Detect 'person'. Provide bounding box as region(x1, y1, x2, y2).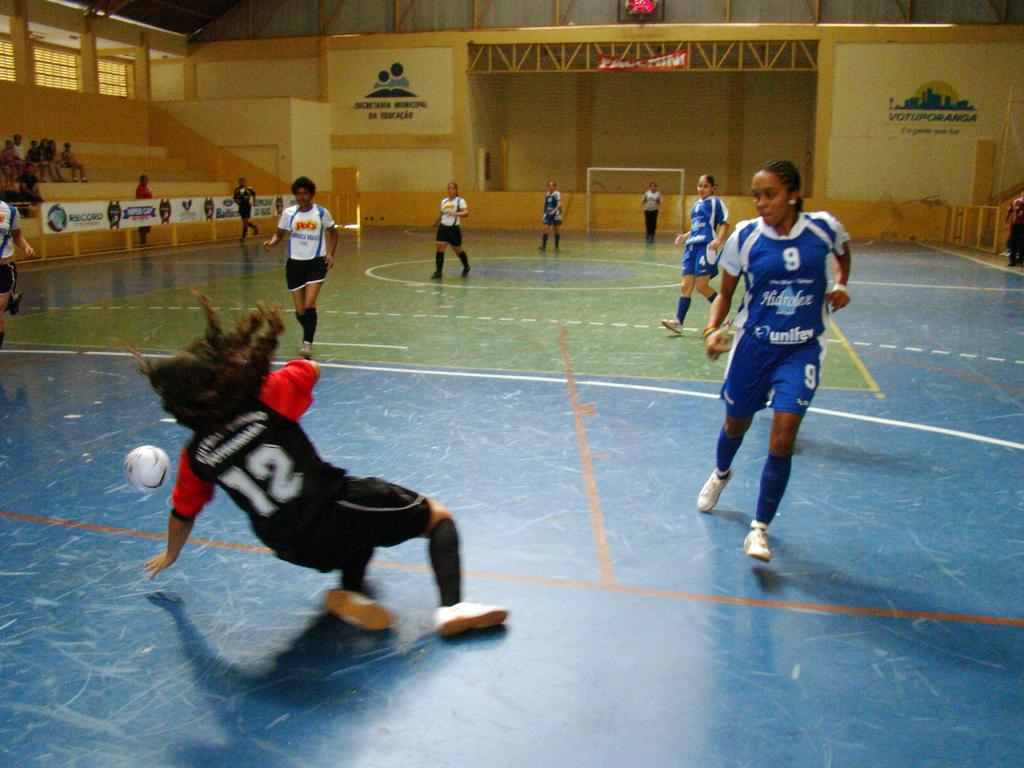
region(431, 180, 472, 282).
